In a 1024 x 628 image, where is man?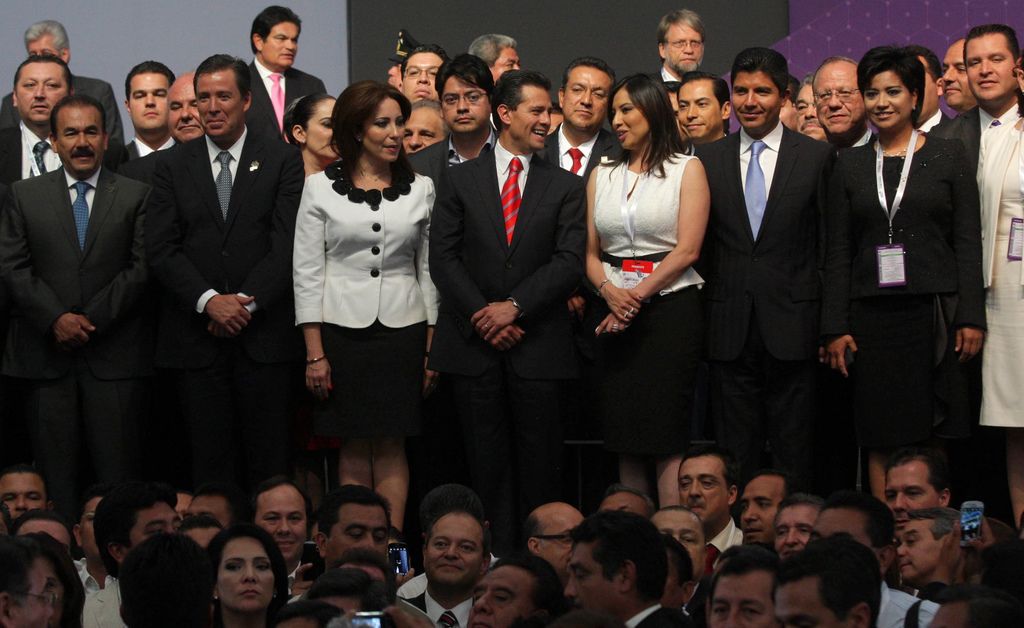
<region>653, 503, 713, 578</region>.
